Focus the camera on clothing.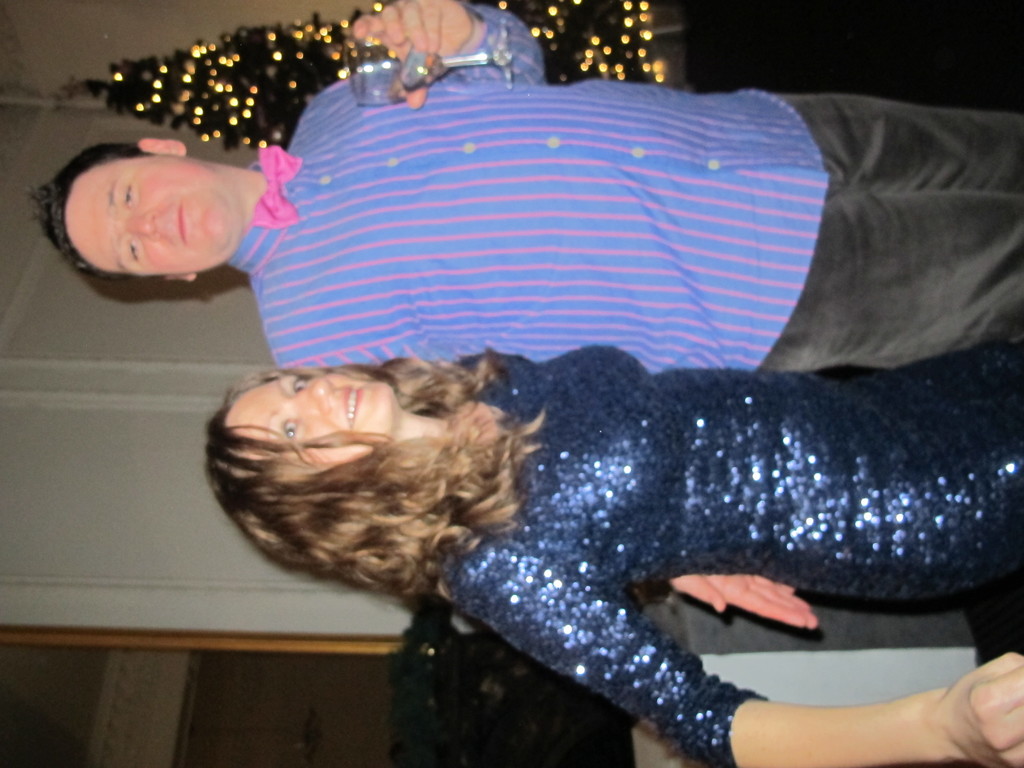
Focus region: bbox=(229, 0, 1023, 376).
